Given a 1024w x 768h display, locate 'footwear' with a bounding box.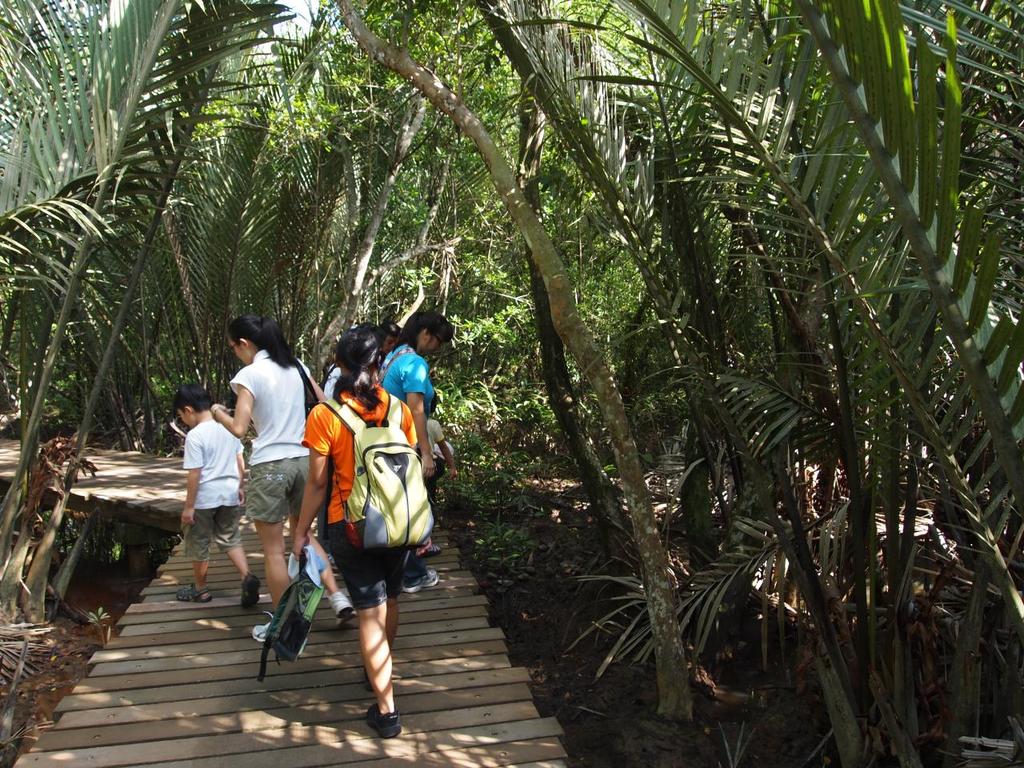
Located: crop(405, 567, 441, 594).
